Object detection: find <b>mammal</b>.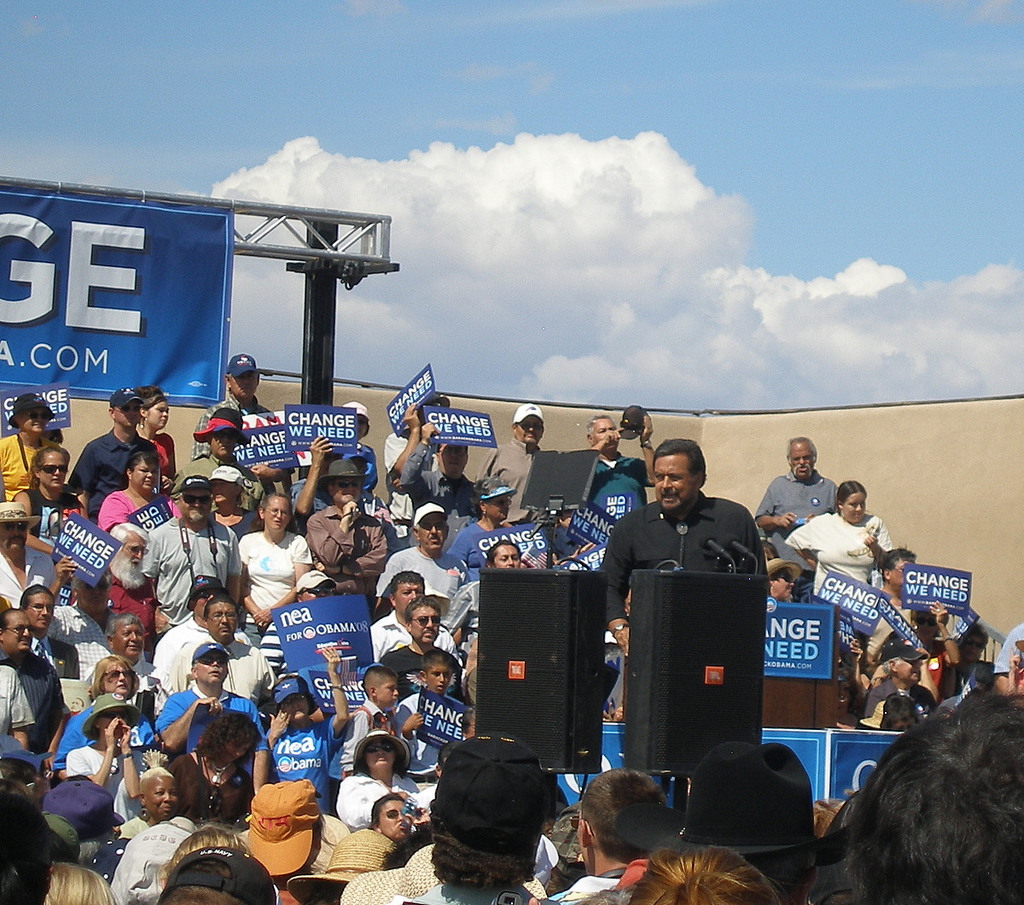
detection(304, 394, 377, 488).
